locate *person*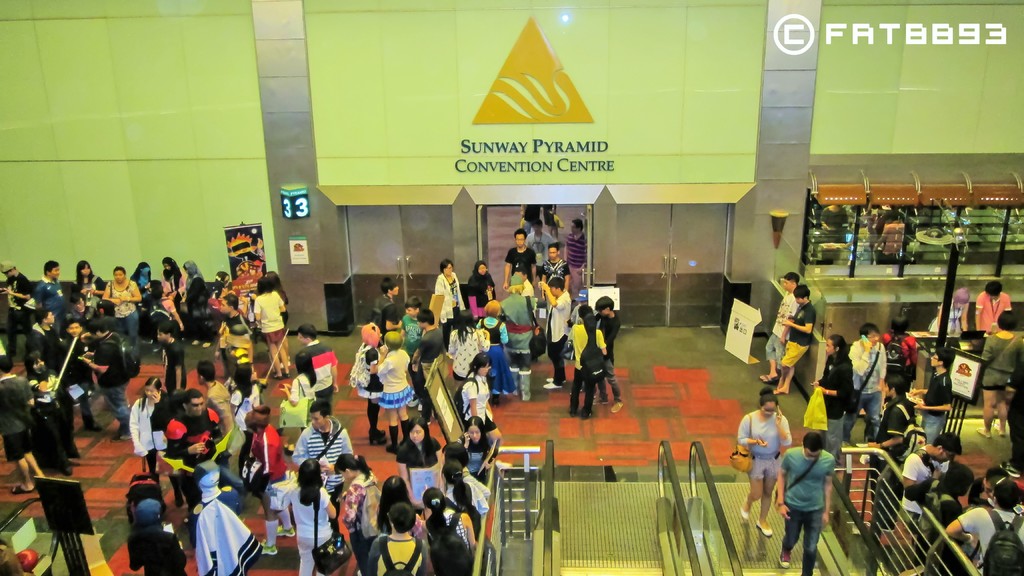
<box>378,499,444,575</box>
